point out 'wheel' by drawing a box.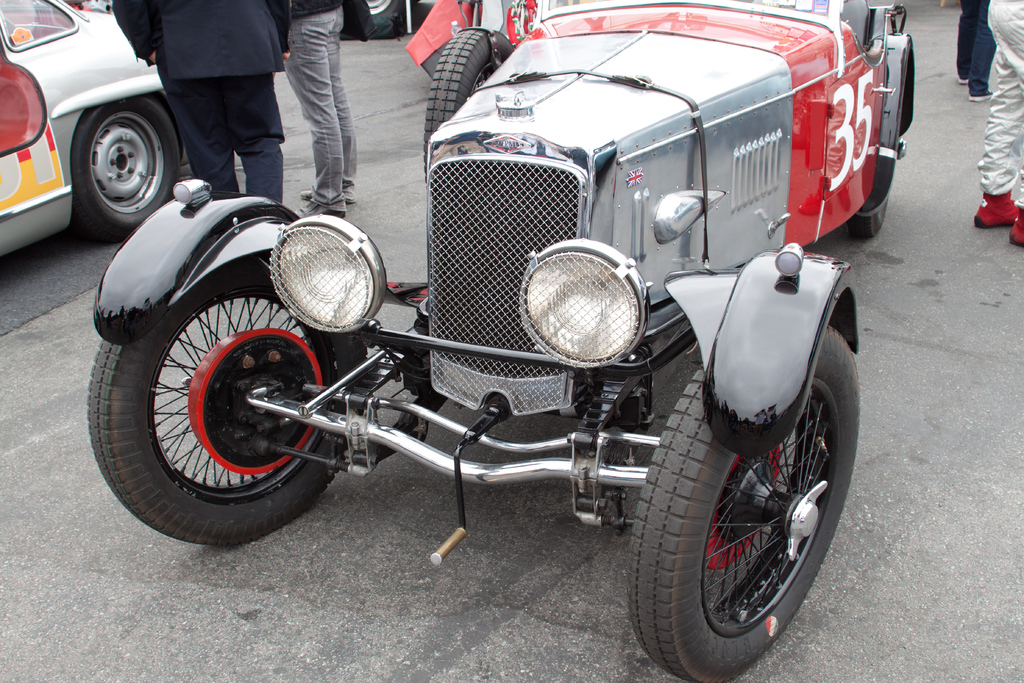
85:253:372:543.
